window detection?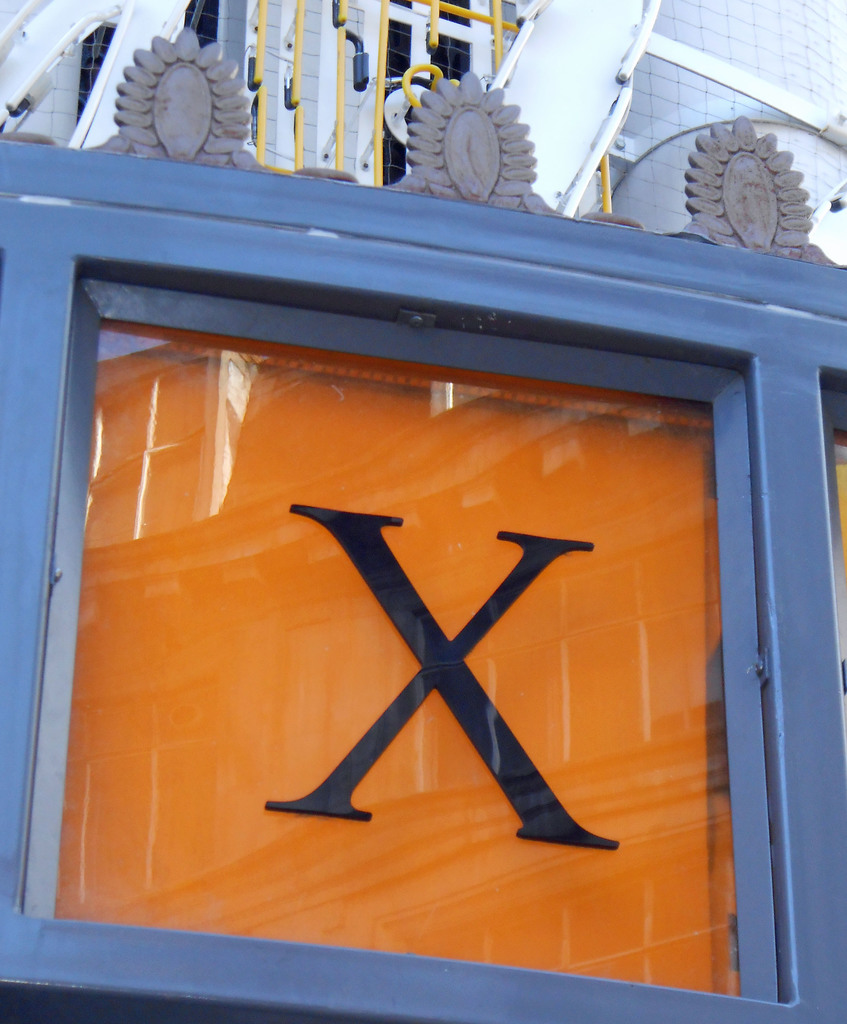
[0,199,782,1023]
